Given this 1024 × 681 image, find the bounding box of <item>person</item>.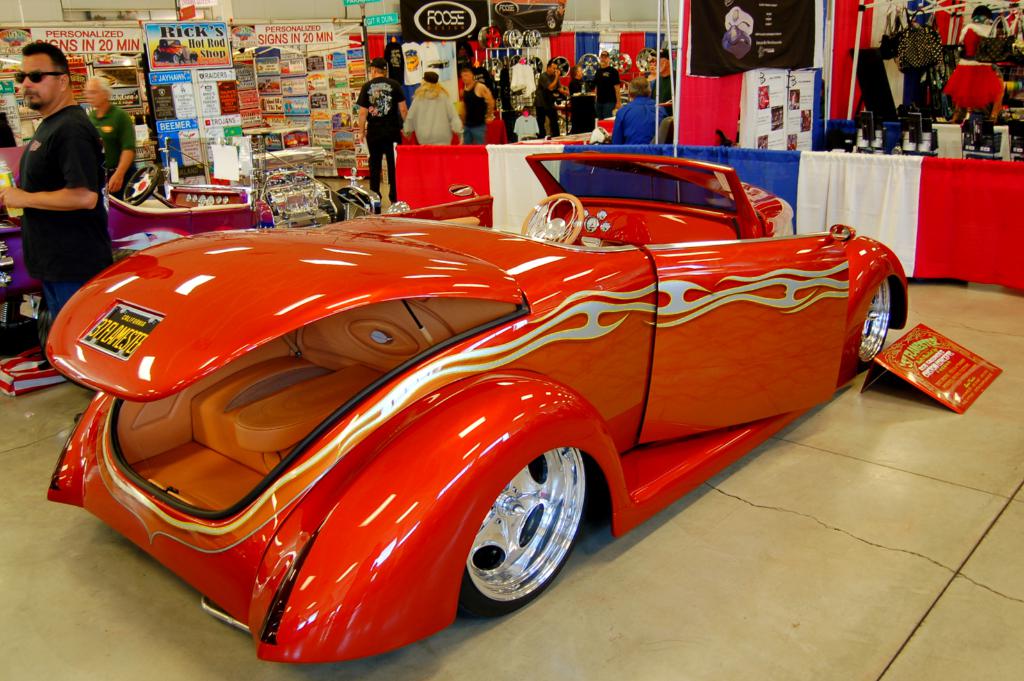
box(356, 52, 409, 211).
